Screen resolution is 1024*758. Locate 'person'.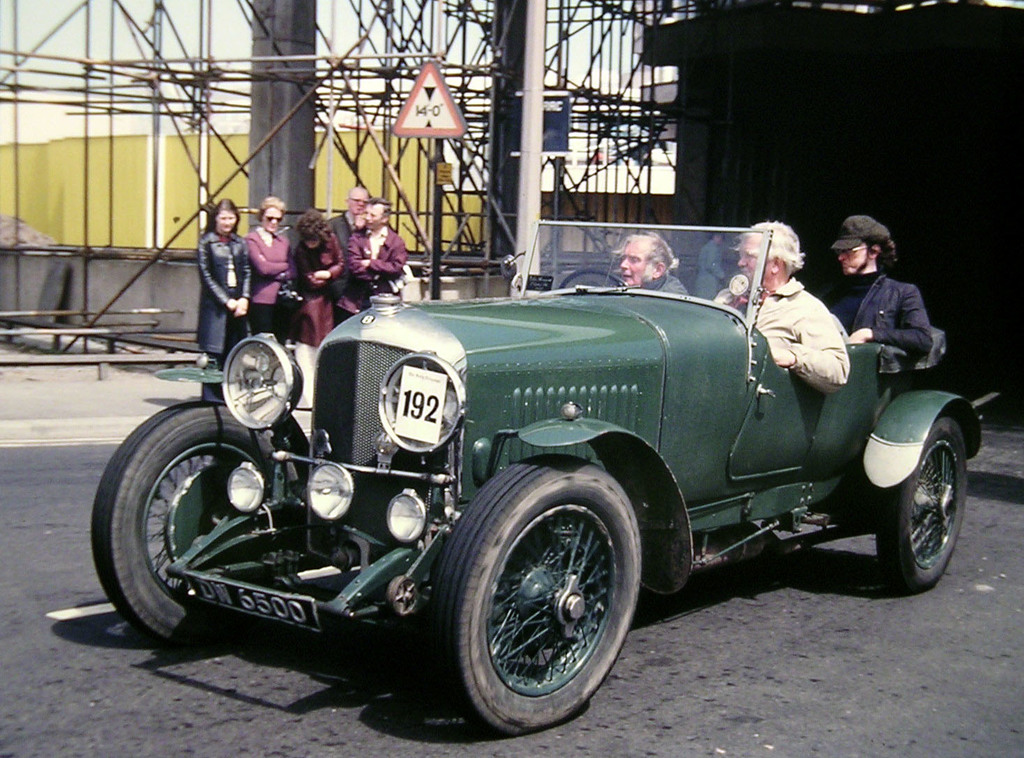
{"left": 323, "top": 183, "right": 369, "bottom": 246}.
